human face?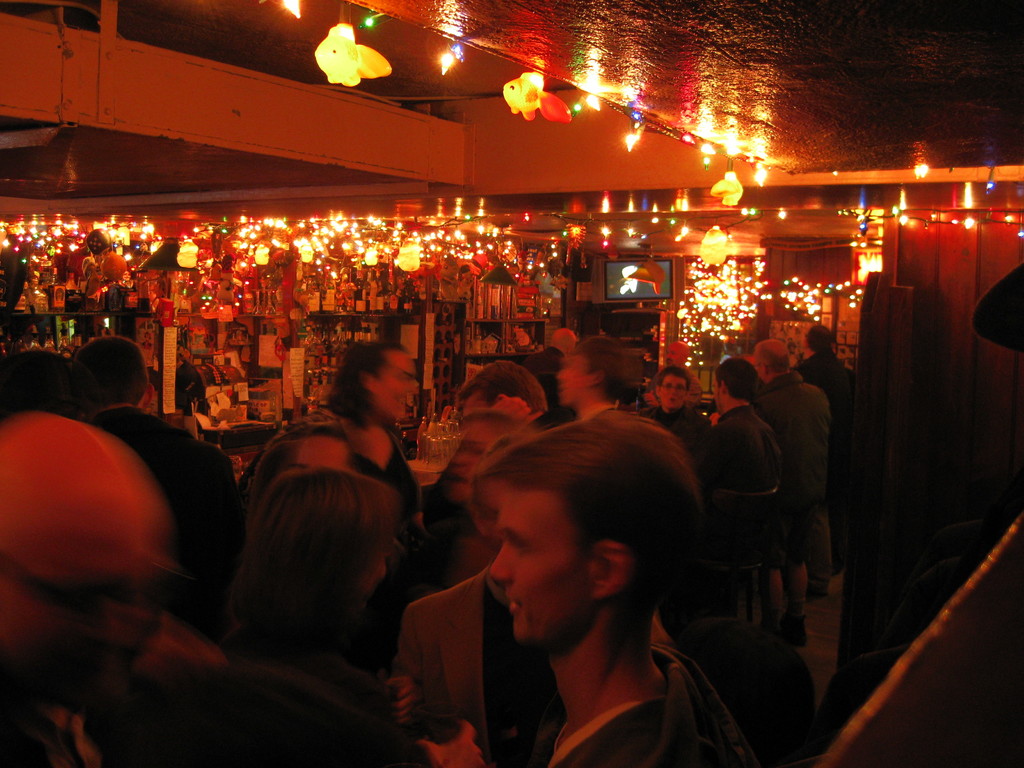
box(493, 490, 592, 646)
